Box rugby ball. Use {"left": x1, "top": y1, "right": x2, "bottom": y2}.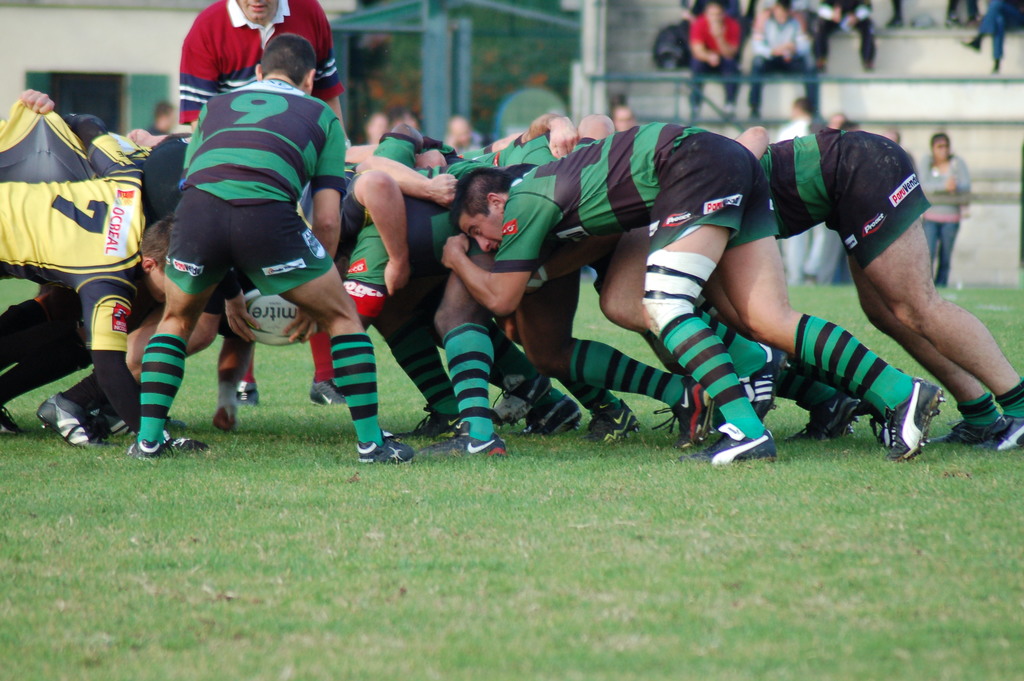
{"left": 241, "top": 286, "right": 319, "bottom": 349}.
